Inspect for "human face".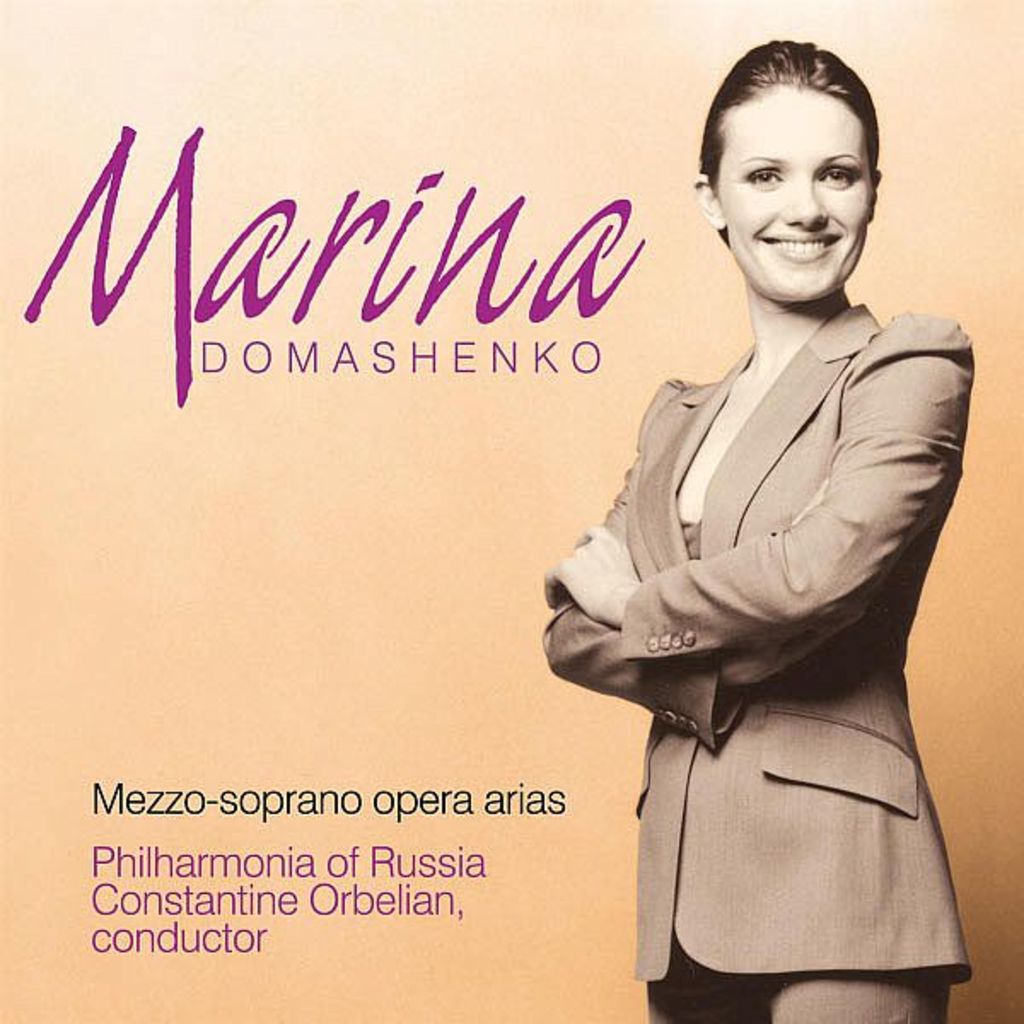
Inspection: bbox=[720, 84, 876, 299].
